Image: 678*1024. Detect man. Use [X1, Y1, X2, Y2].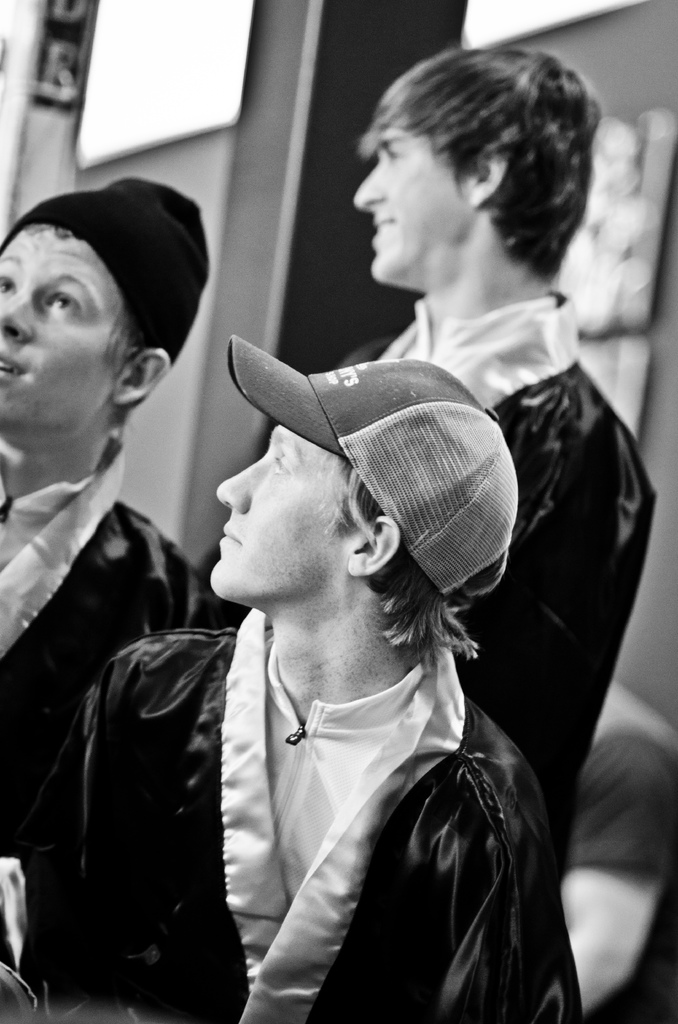
[318, 31, 650, 1023].
